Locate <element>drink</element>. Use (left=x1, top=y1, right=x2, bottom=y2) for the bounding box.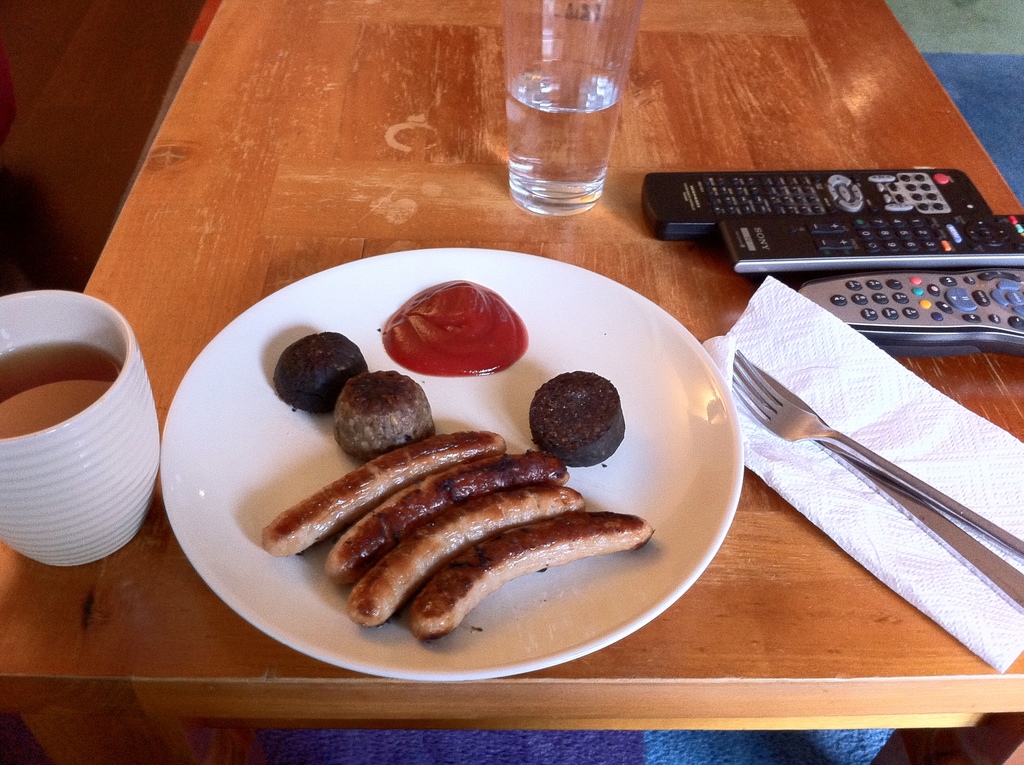
(left=491, top=31, right=643, bottom=220).
